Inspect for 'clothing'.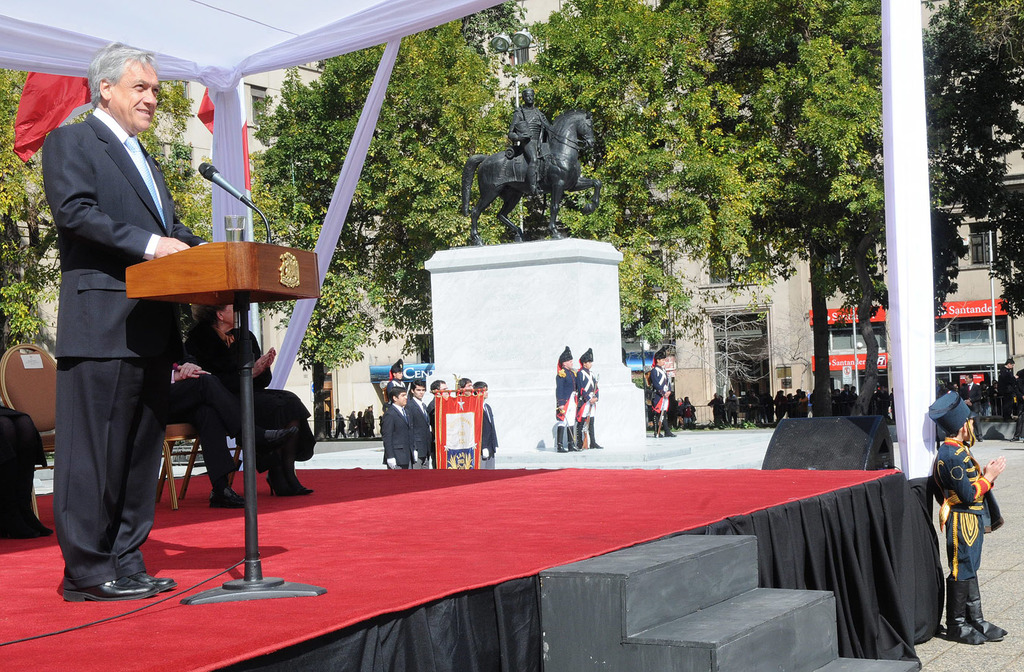
Inspection: {"left": 407, "top": 397, "right": 431, "bottom": 460}.
